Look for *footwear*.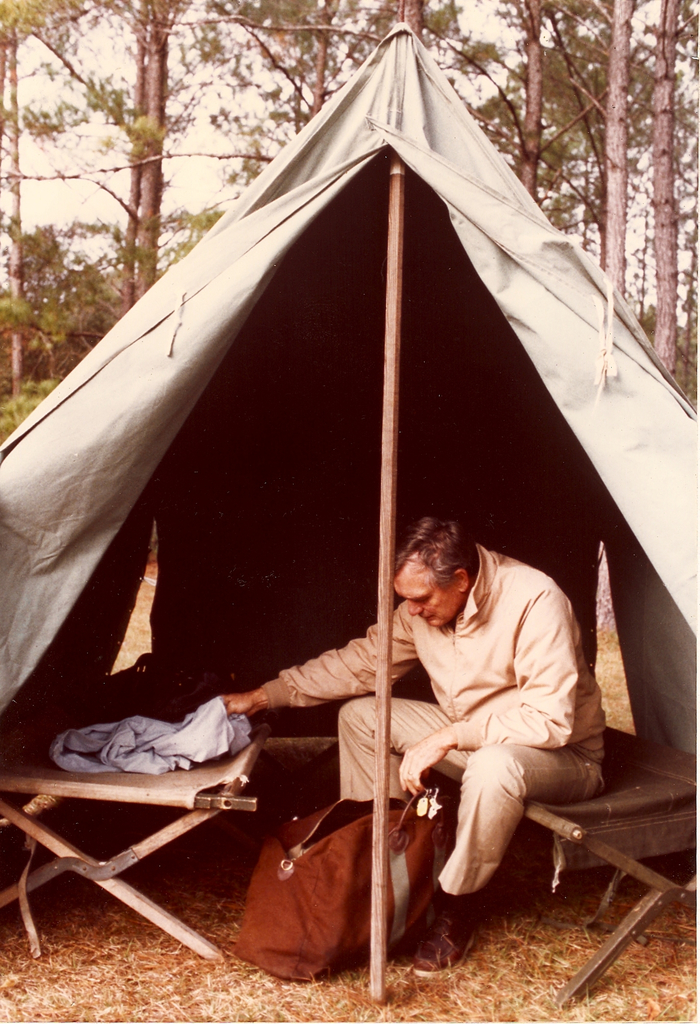
Found: box=[399, 884, 488, 988].
